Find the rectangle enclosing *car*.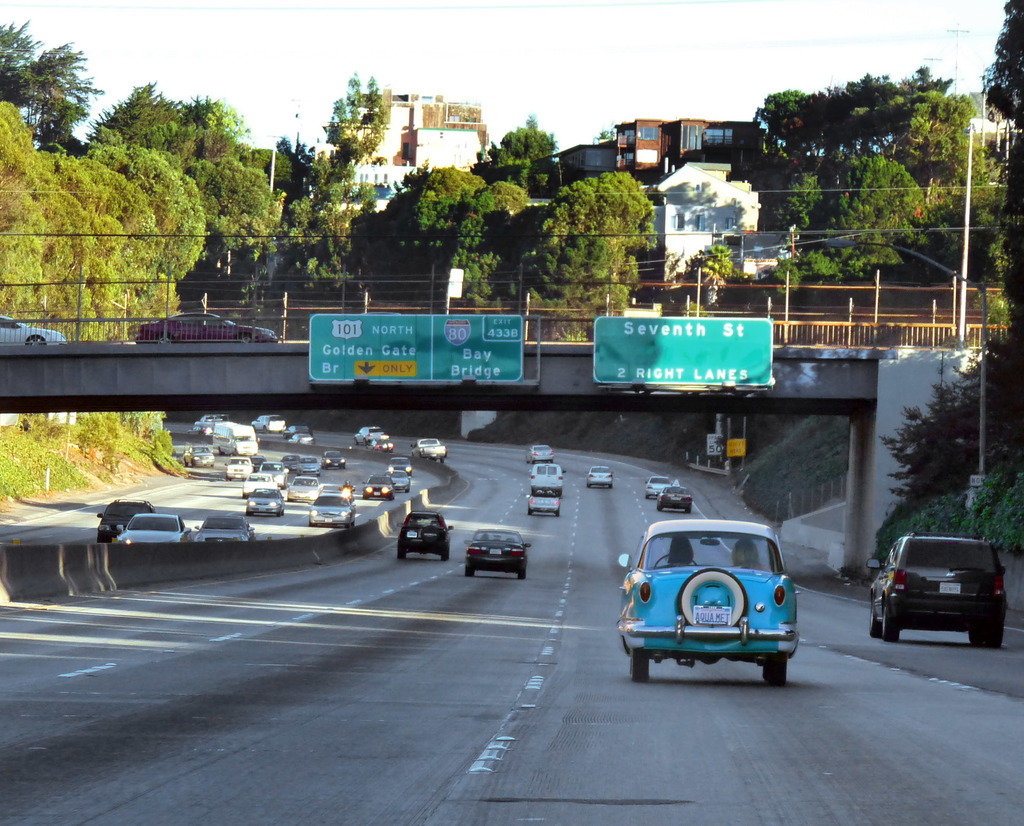
bbox(225, 457, 252, 481).
